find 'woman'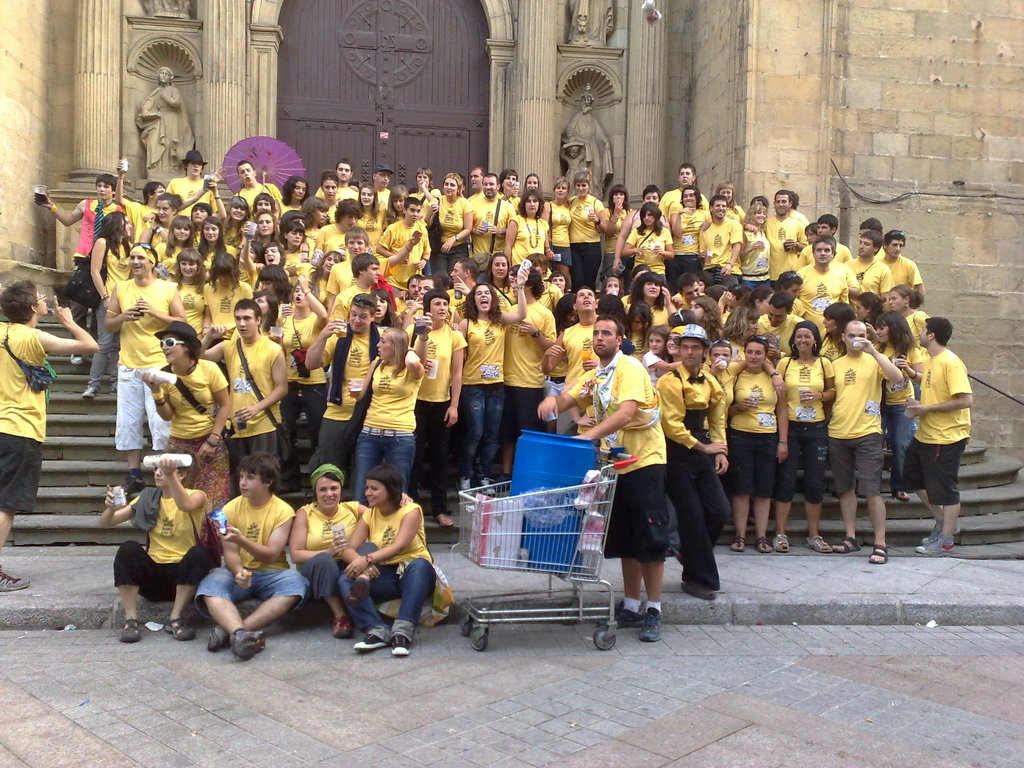
box(163, 250, 217, 339)
